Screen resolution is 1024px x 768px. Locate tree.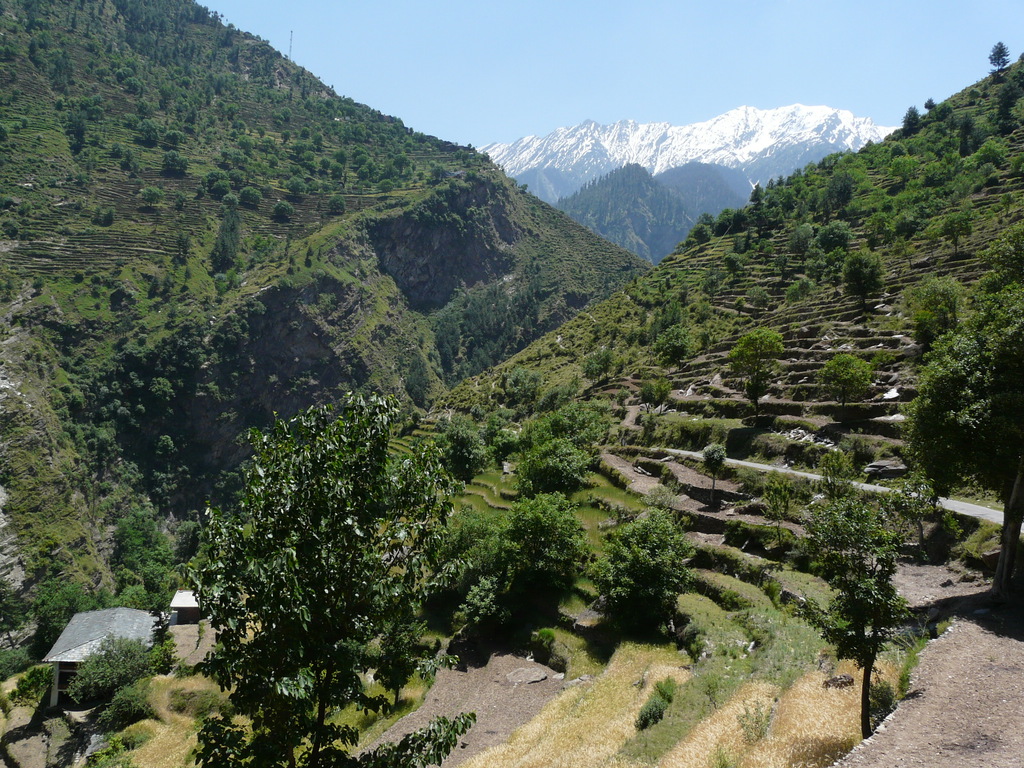
[337, 152, 348, 163].
